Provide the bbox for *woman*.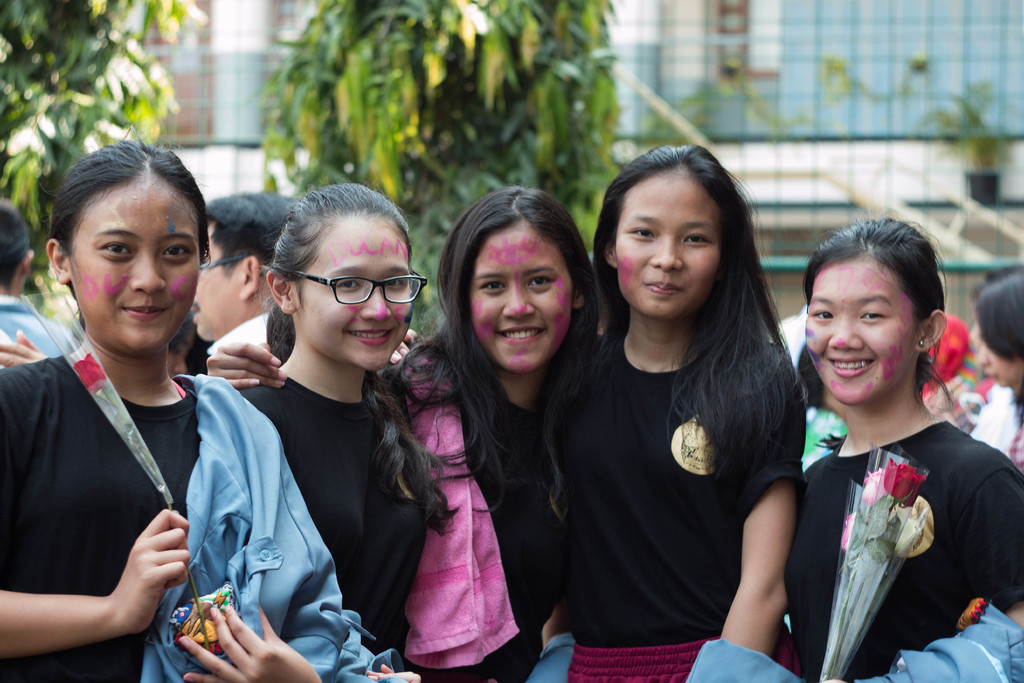
box(520, 136, 806, 682).
